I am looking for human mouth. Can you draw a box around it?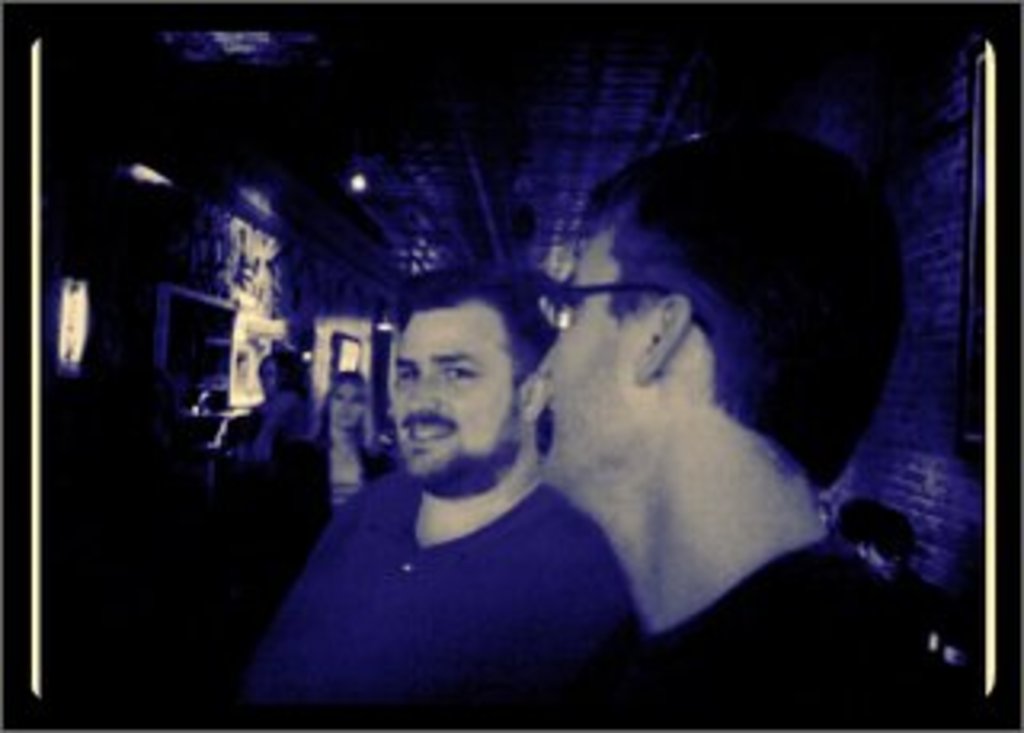
Sure, the bounding box is bbox=(330, 407, 358, 419).
